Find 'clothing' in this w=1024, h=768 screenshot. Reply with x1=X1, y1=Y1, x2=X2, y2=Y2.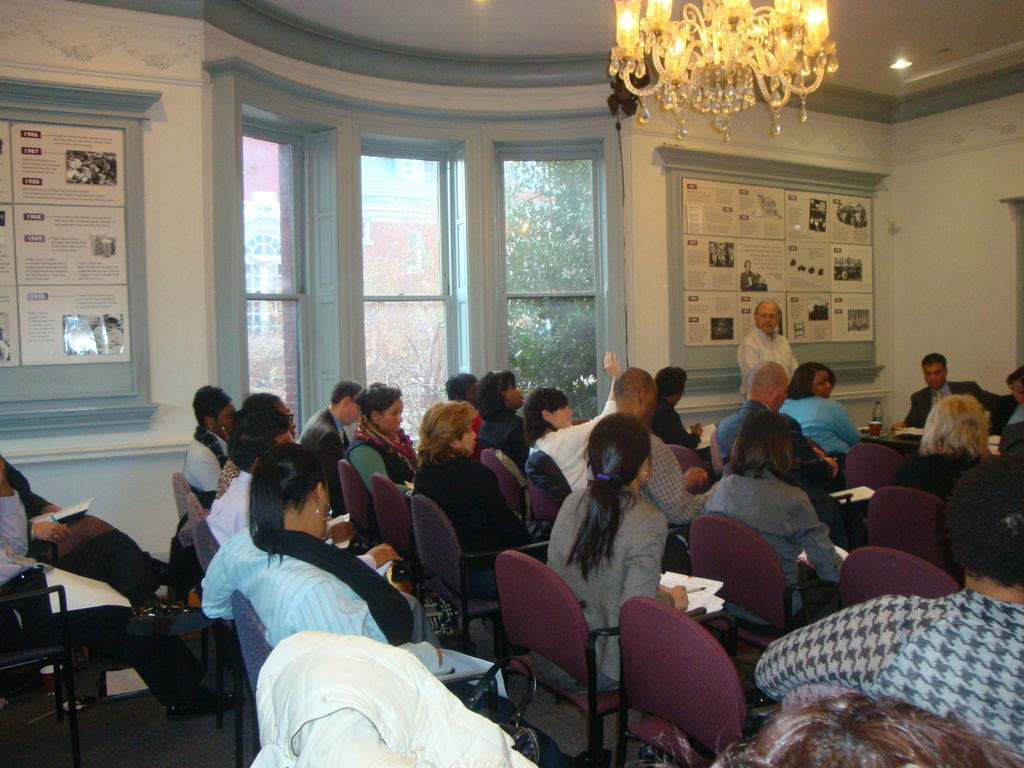
x1=902, y1=380, x2=989, y2=429.
